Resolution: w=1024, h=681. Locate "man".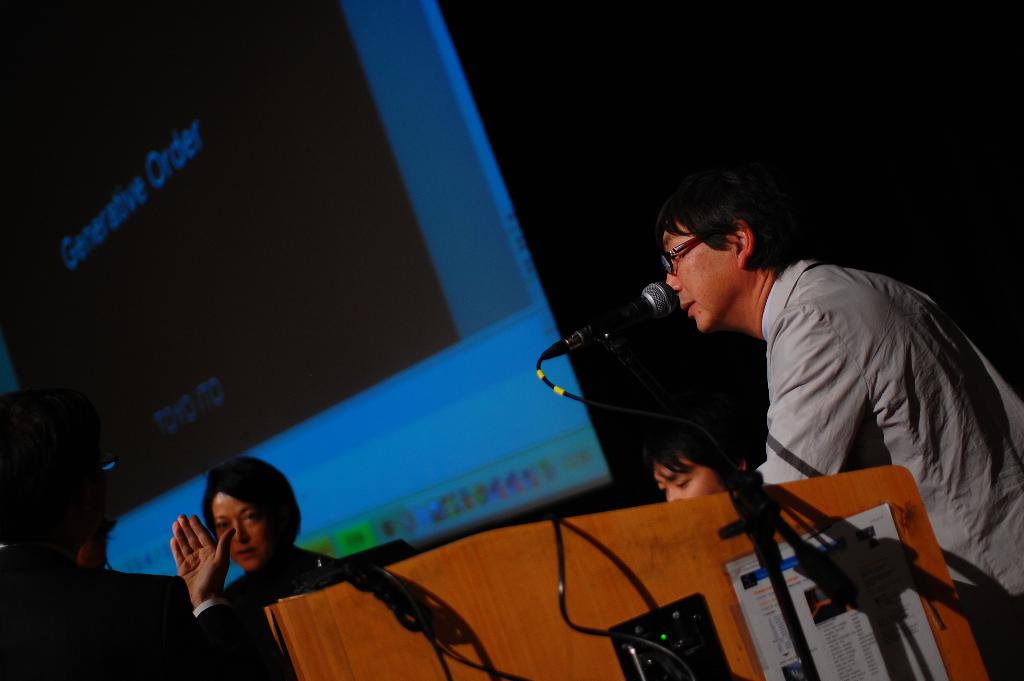
bbox(0, 406, 264, 680).
